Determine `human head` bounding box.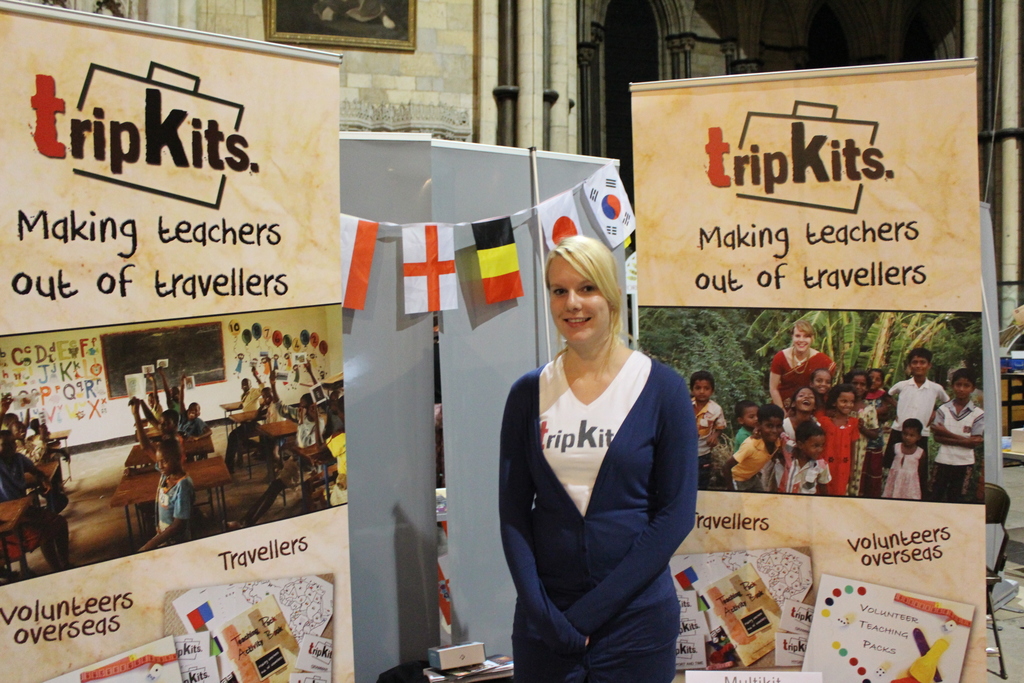
Determined: <region>164, 386, 179, 402</region>.
